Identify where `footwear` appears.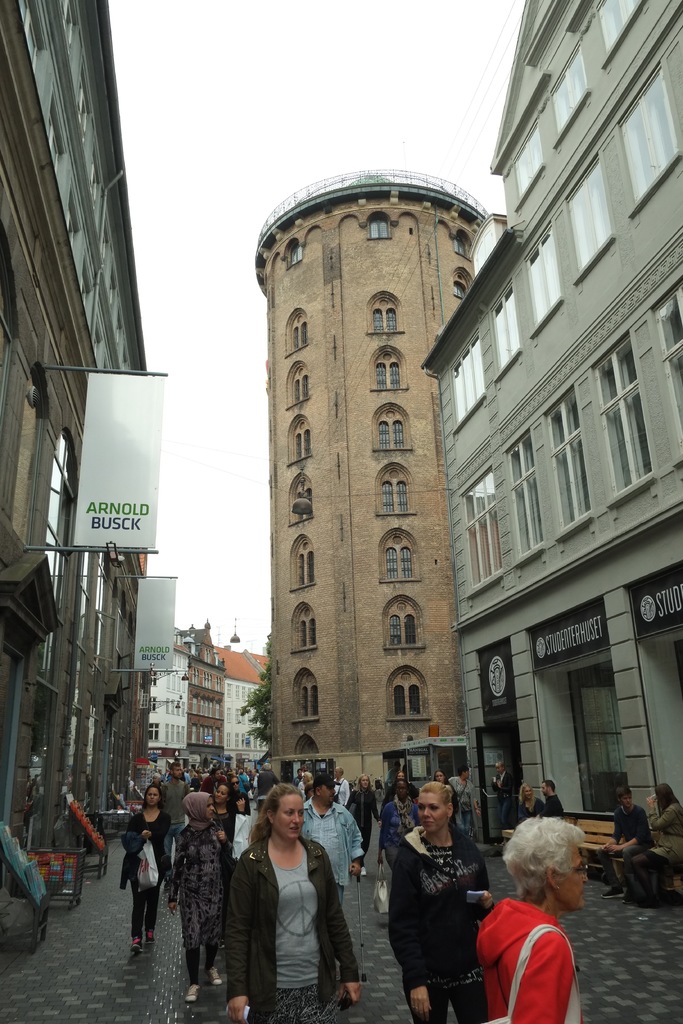
Appears at left=134, top=947, right=145, bottom=959.
